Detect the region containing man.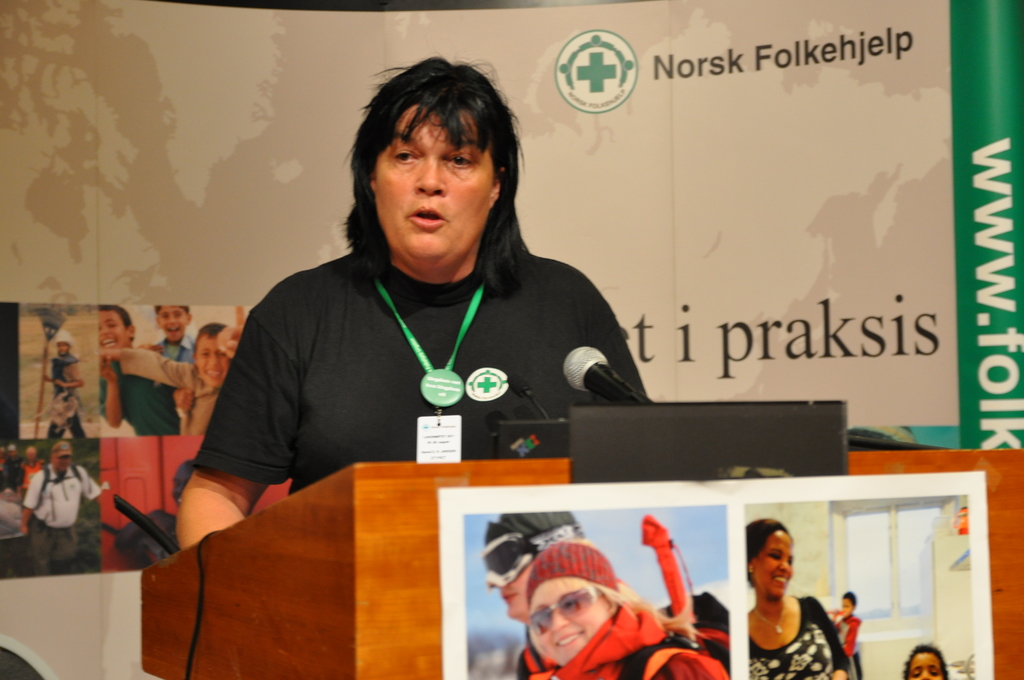
(22, 446, 45, 498).
